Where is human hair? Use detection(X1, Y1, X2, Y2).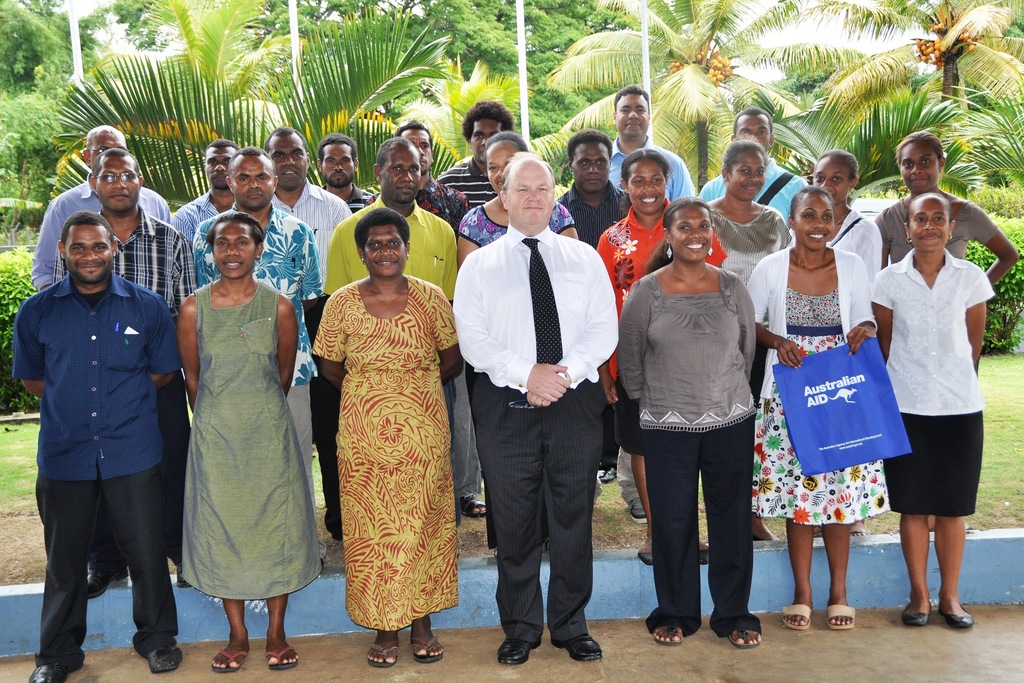
detection(642, 193, 717, 276).
